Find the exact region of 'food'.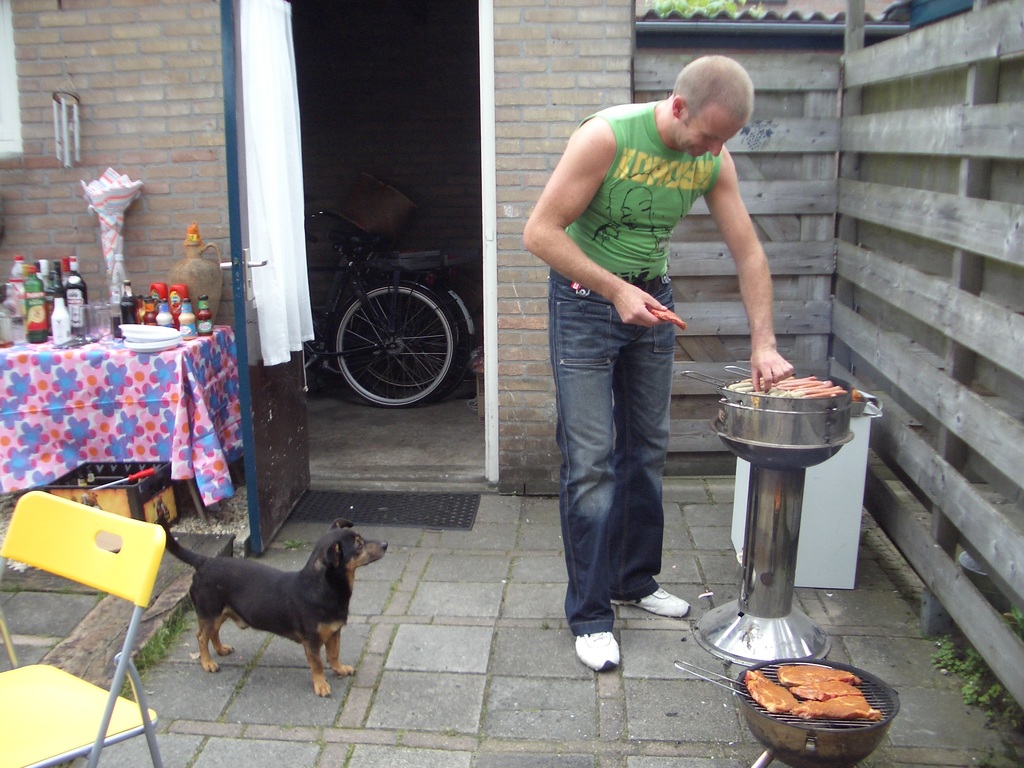
Exact region: [left=744, top=668, right=797, bottom=713].
